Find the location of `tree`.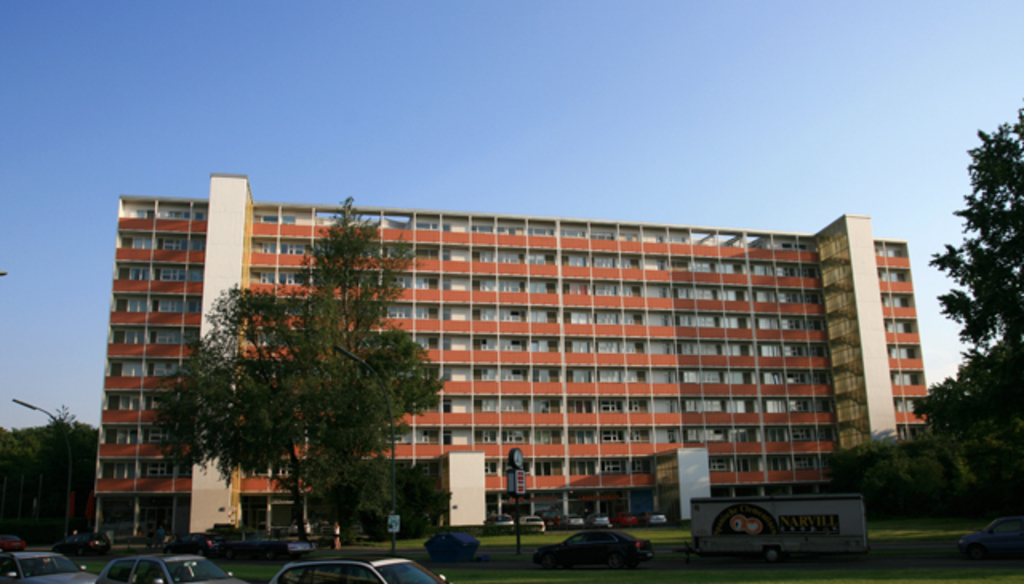
Location: 941 109 1021 478.
